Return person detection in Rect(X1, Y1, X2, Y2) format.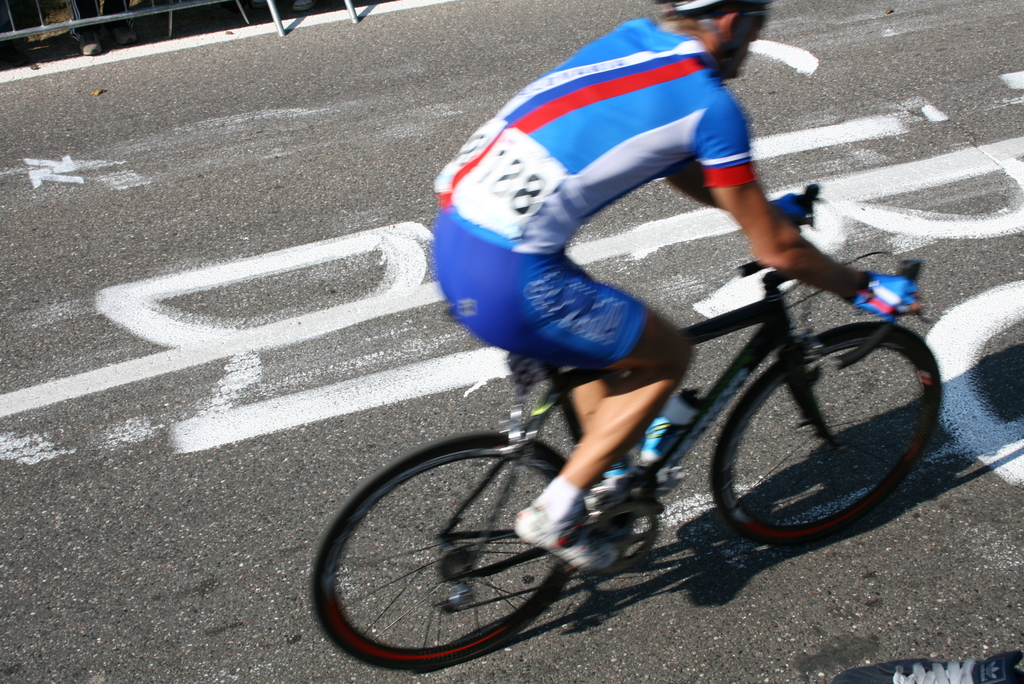
Rect(347, 0, 929, 653).
